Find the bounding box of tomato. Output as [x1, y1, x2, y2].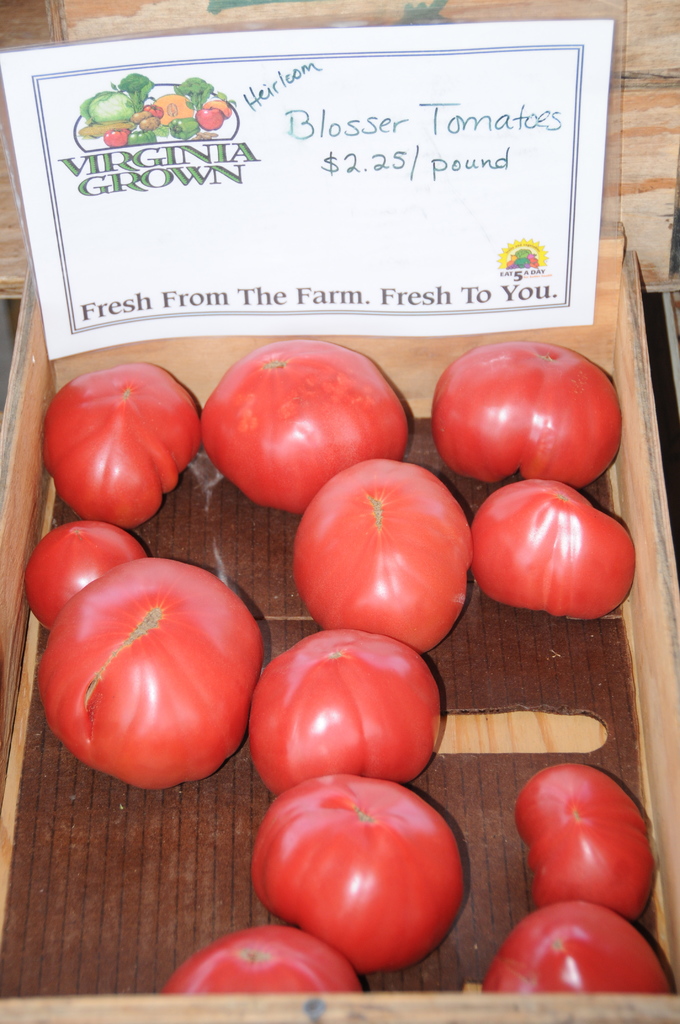
[427, 342, 624, 488].
